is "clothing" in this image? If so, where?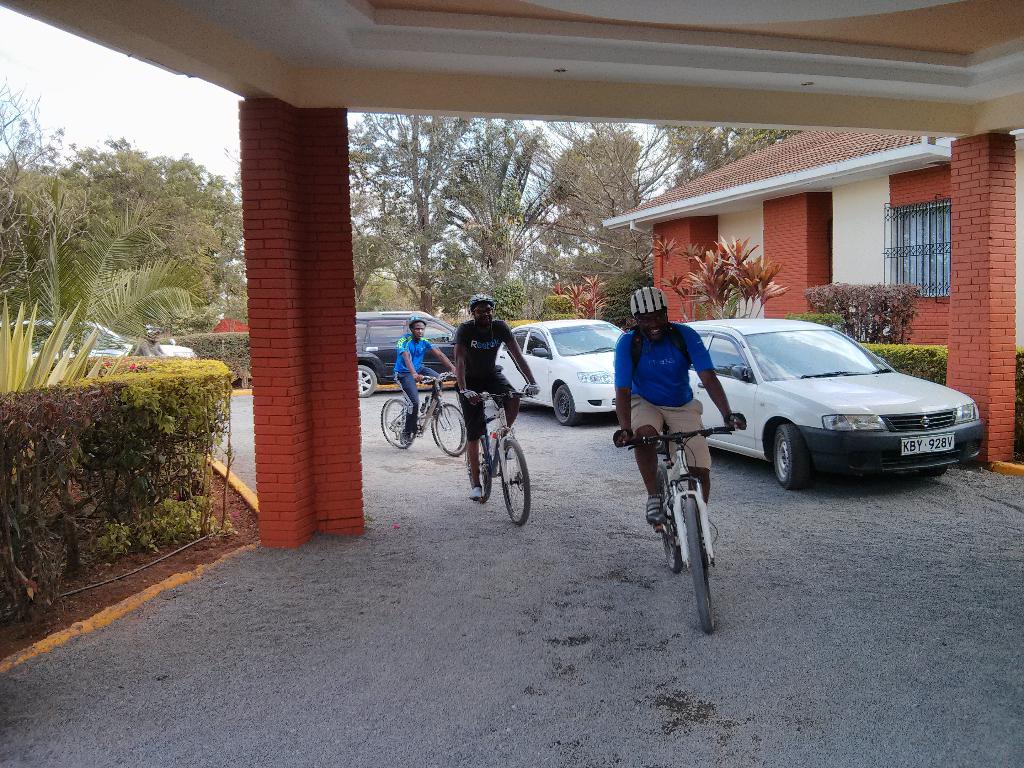
Yes, at left=451, top=317, right=516, bottom=442.
